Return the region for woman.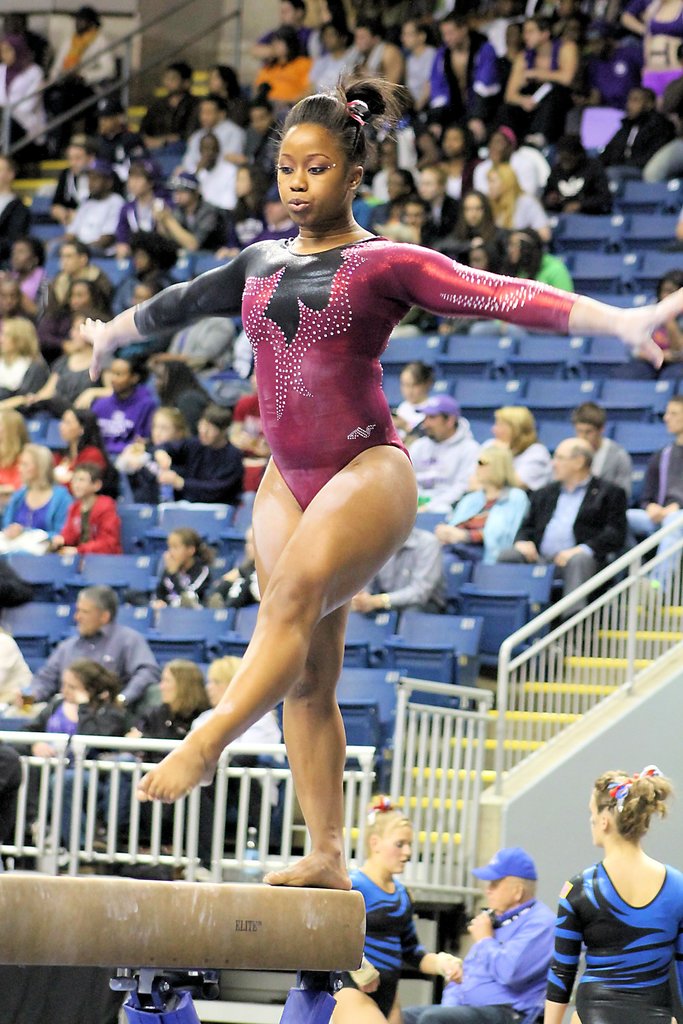
106,659,202,848.
